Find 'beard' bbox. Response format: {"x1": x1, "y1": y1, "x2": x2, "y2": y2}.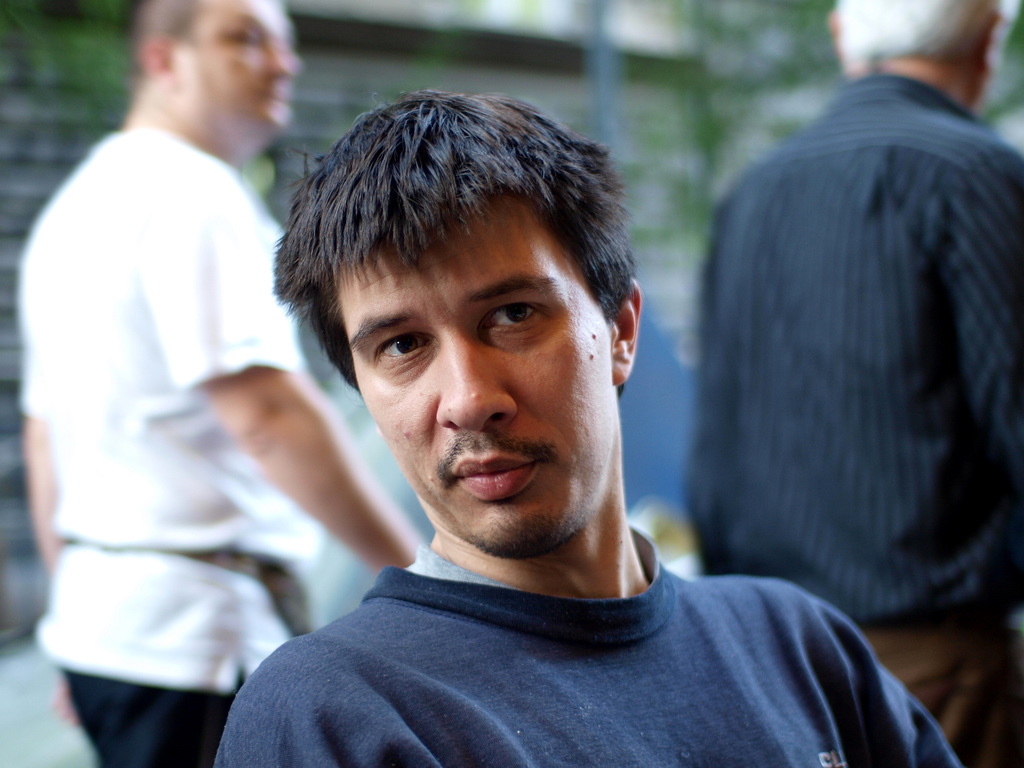
{"x1": 475, "y1": 508, "x2": 578, "y2": 563}.
